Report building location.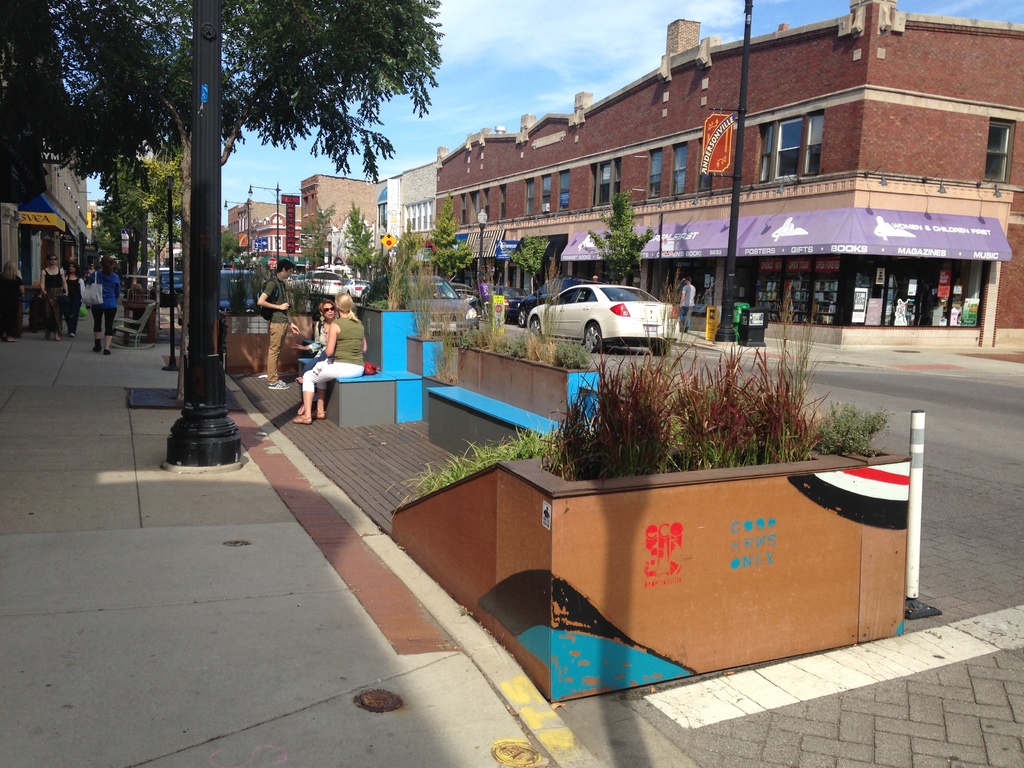
Report: <region>0, 145, 94, 332</region>.
